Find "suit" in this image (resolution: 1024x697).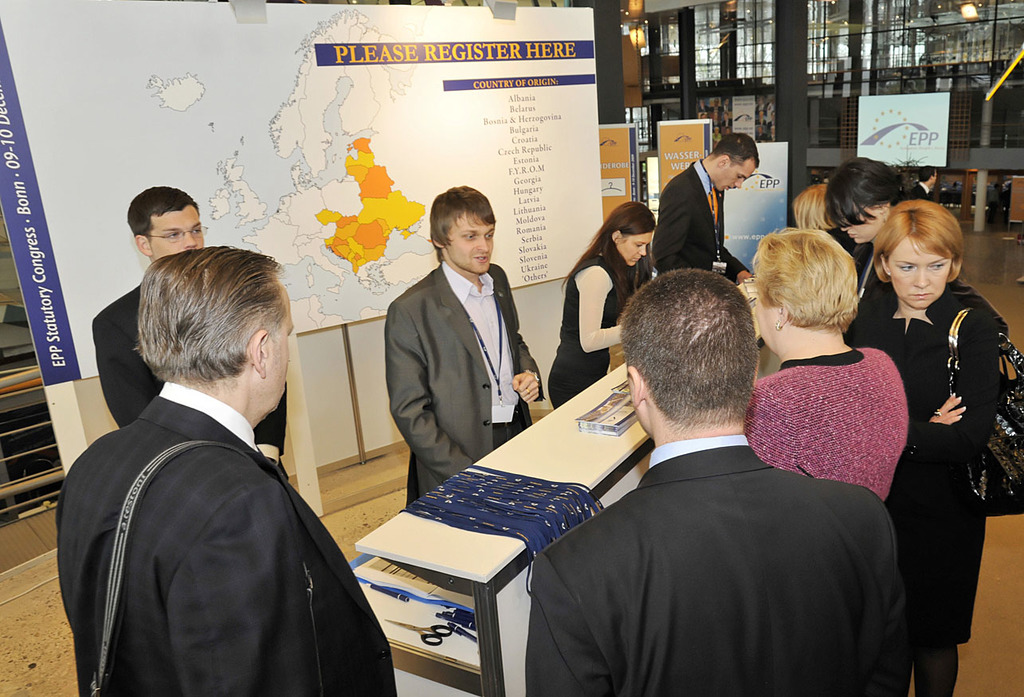
(386, 265, 543, 507).
